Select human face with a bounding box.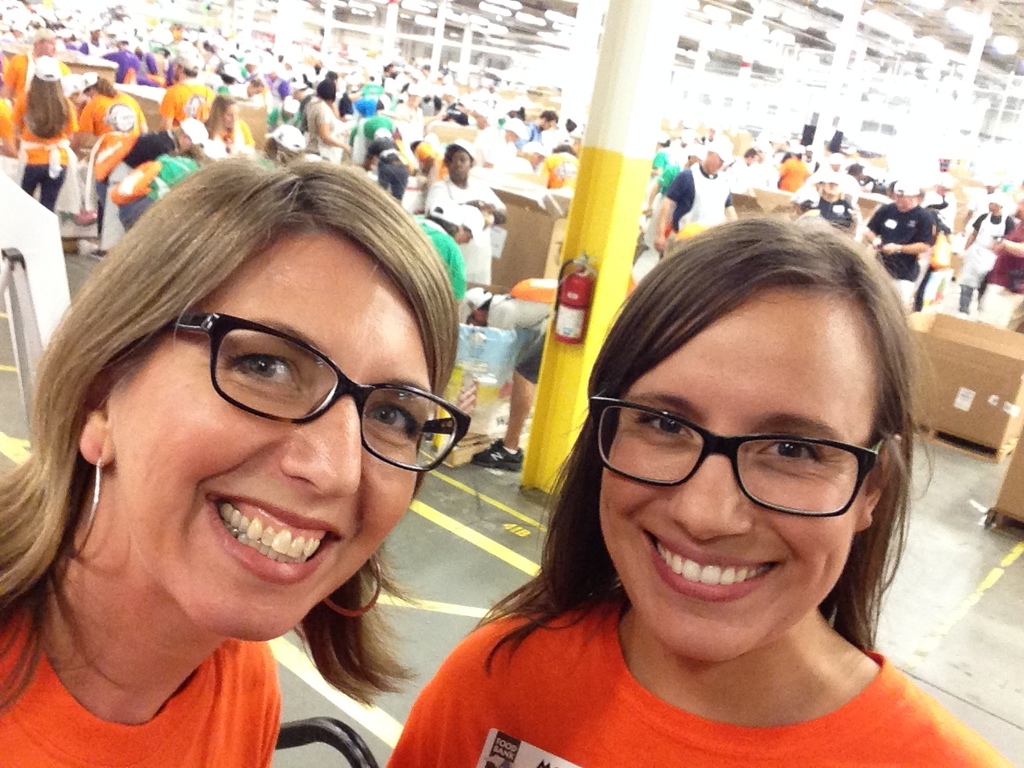
locate(222, 106, 236, 132).
